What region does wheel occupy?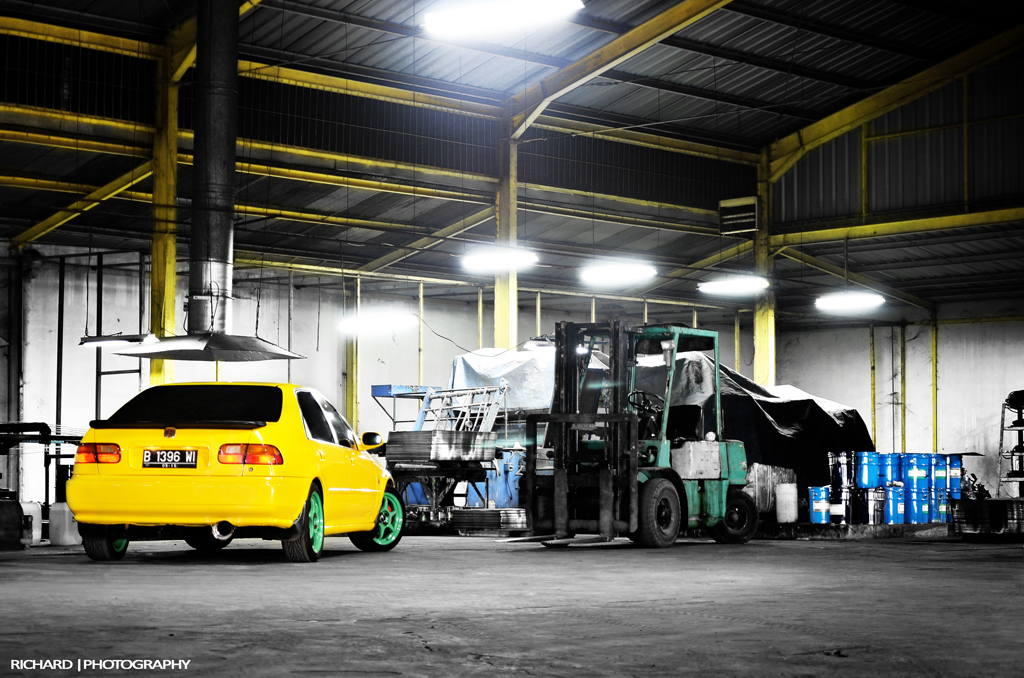
[left=631, top=479, right=681, bottom=545].
